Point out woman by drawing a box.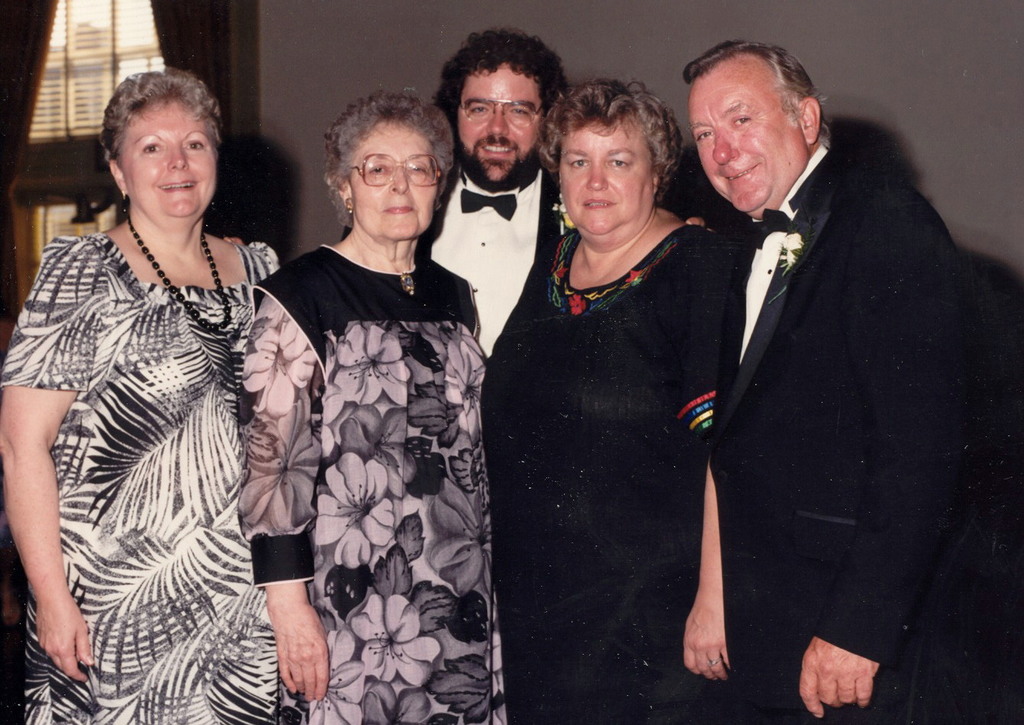
rect(248, 92, 509, 724).
